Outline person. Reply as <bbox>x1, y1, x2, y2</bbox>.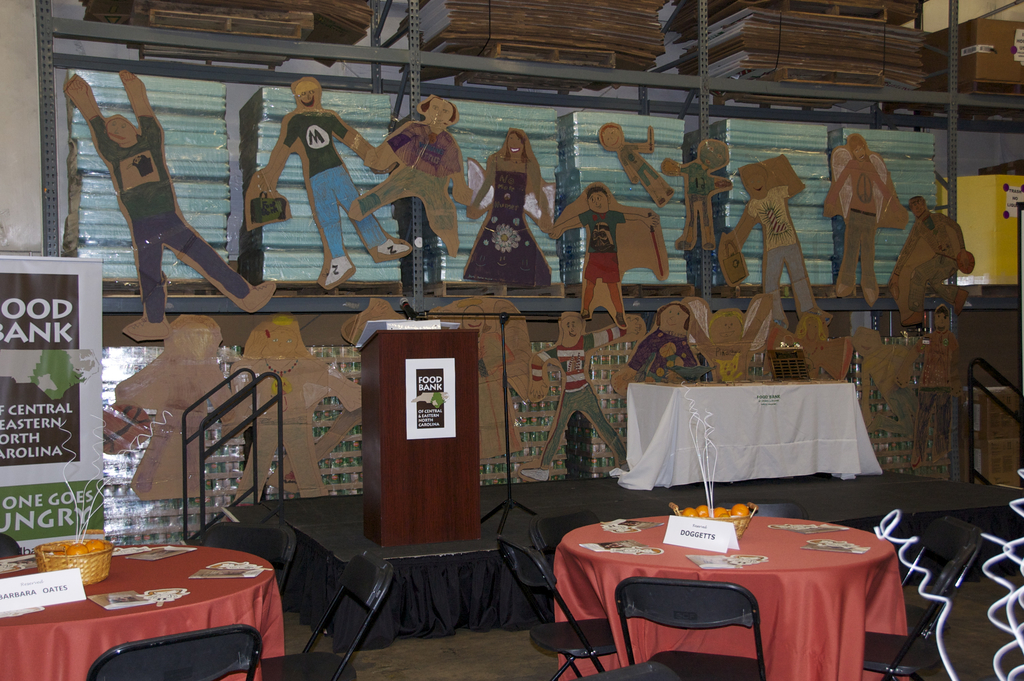
<bbox>594, 111, 674, 200</bbox>.
